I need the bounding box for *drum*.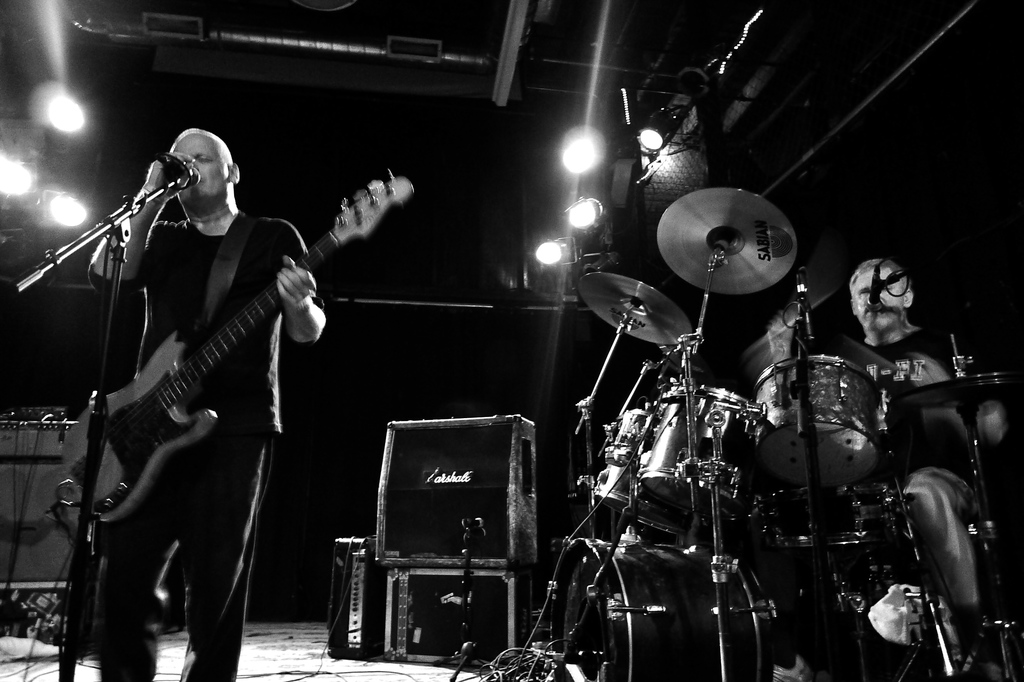
Here it is: (x1=550, y1=533, x2=777, y2=681).
